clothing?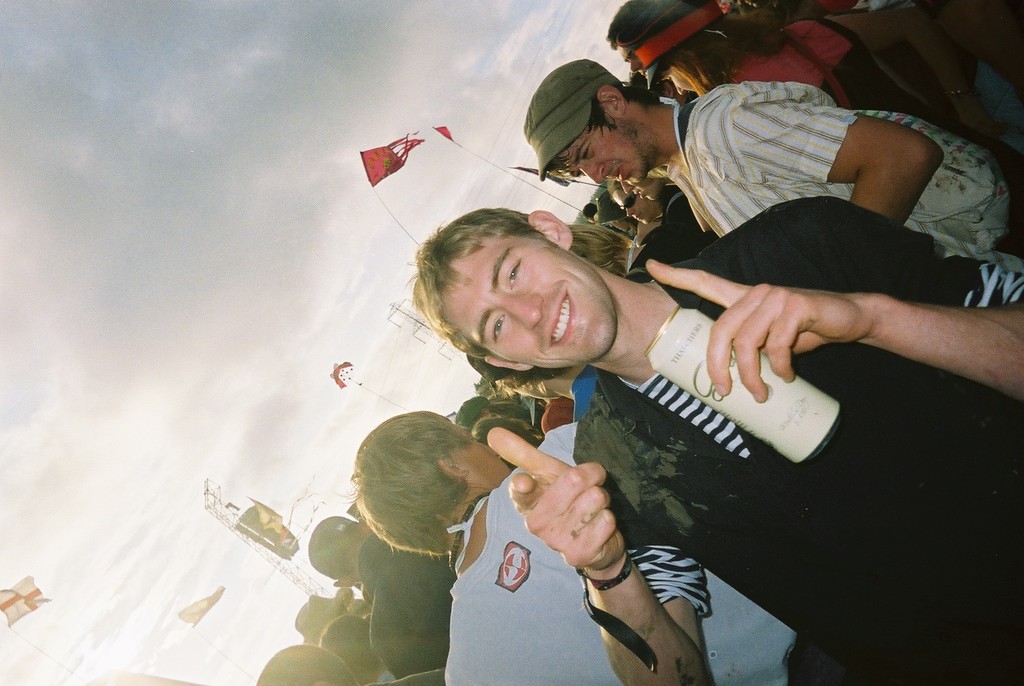
l=689, t=72, r=1023, b=267
